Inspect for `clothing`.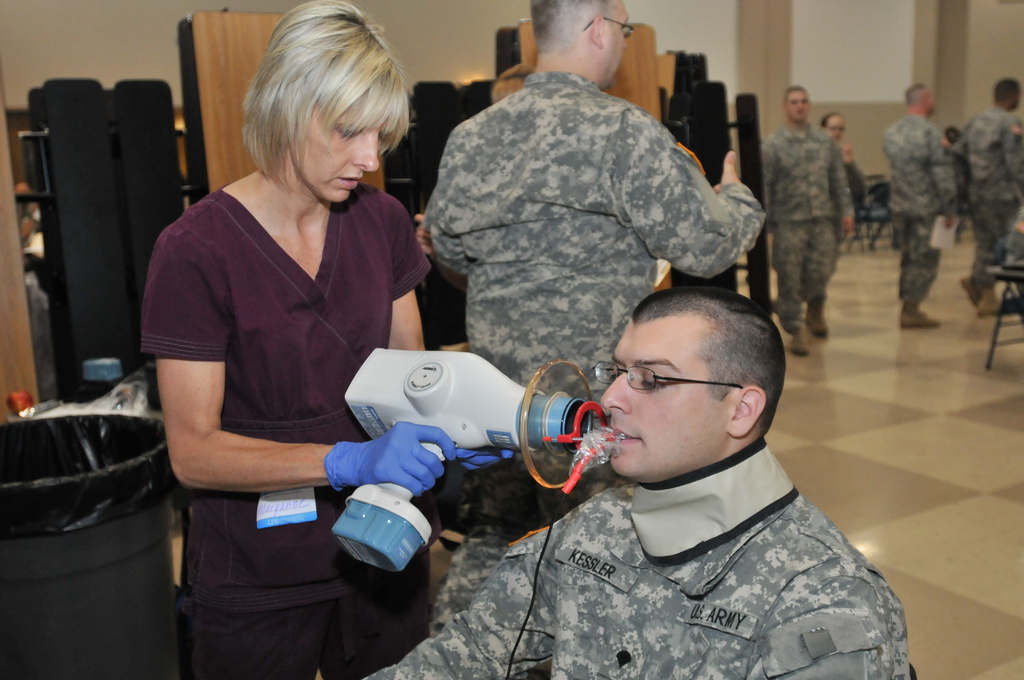
Inspection: rect(455, 413, 916, 679).
